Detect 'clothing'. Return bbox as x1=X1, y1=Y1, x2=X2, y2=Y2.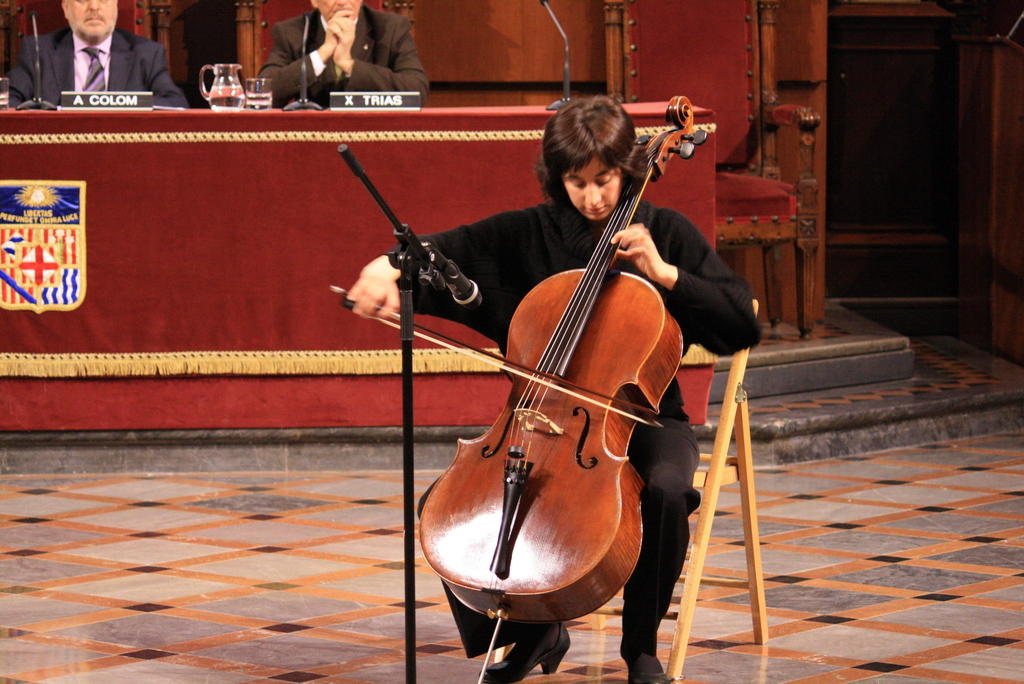
x1=8, y1=14, x2=183, y2=117.
